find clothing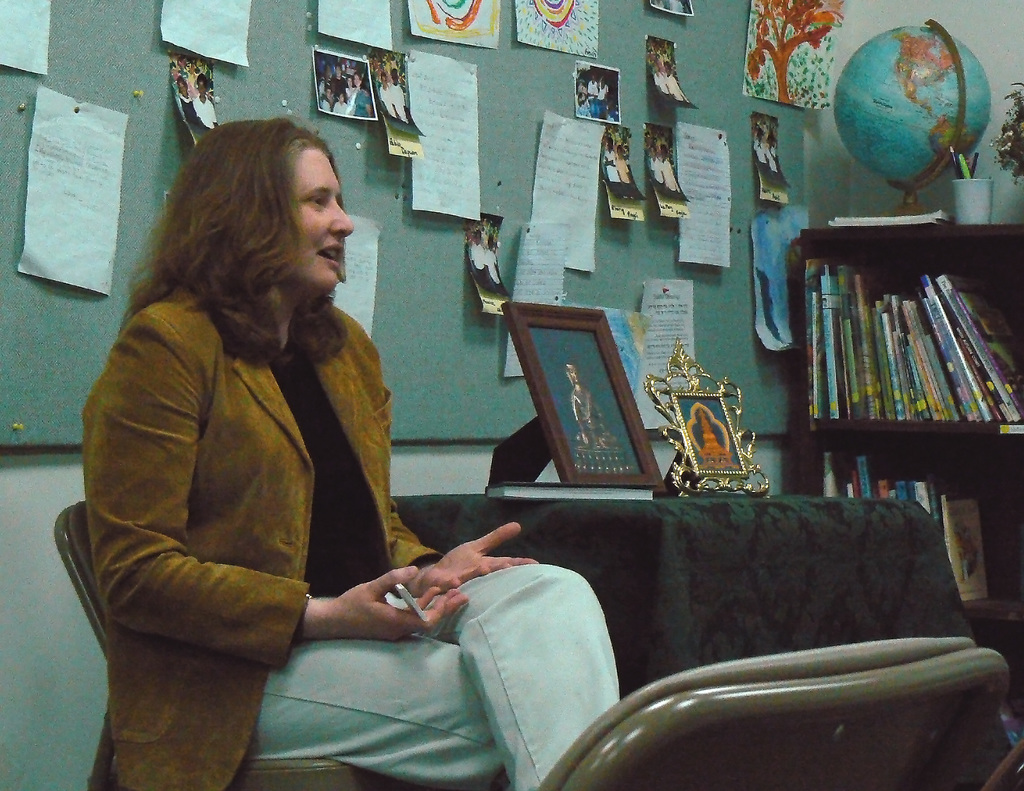
pyautogui.locateOnScreen(570, 390, 614, 443)
